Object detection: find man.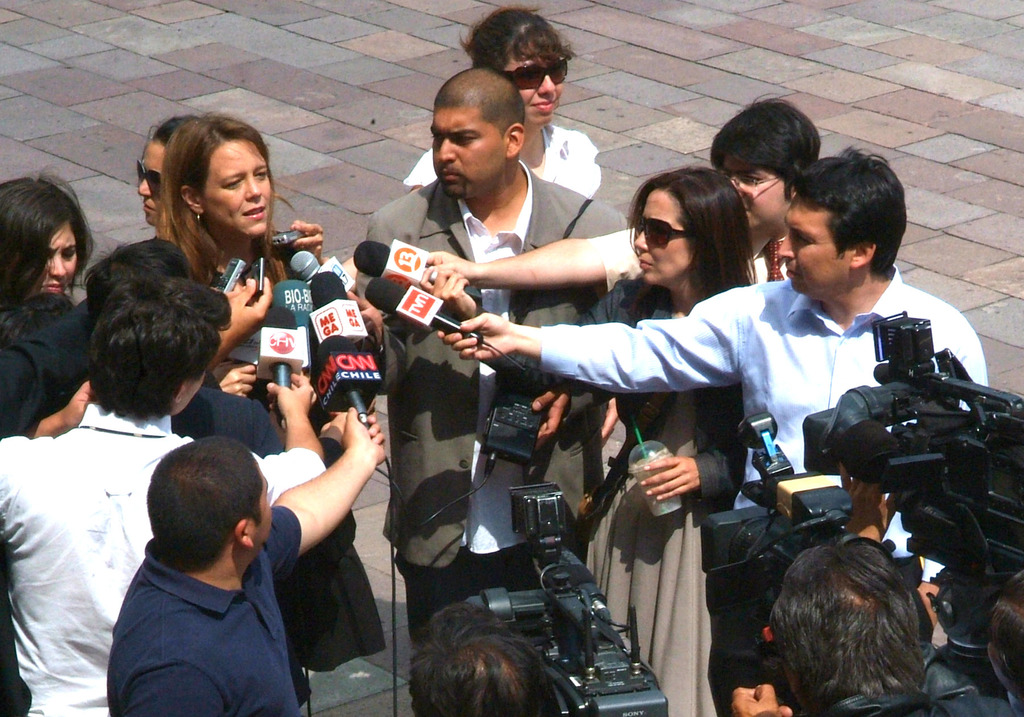
x1=727, y1=538, x2=1018, y2=716.
